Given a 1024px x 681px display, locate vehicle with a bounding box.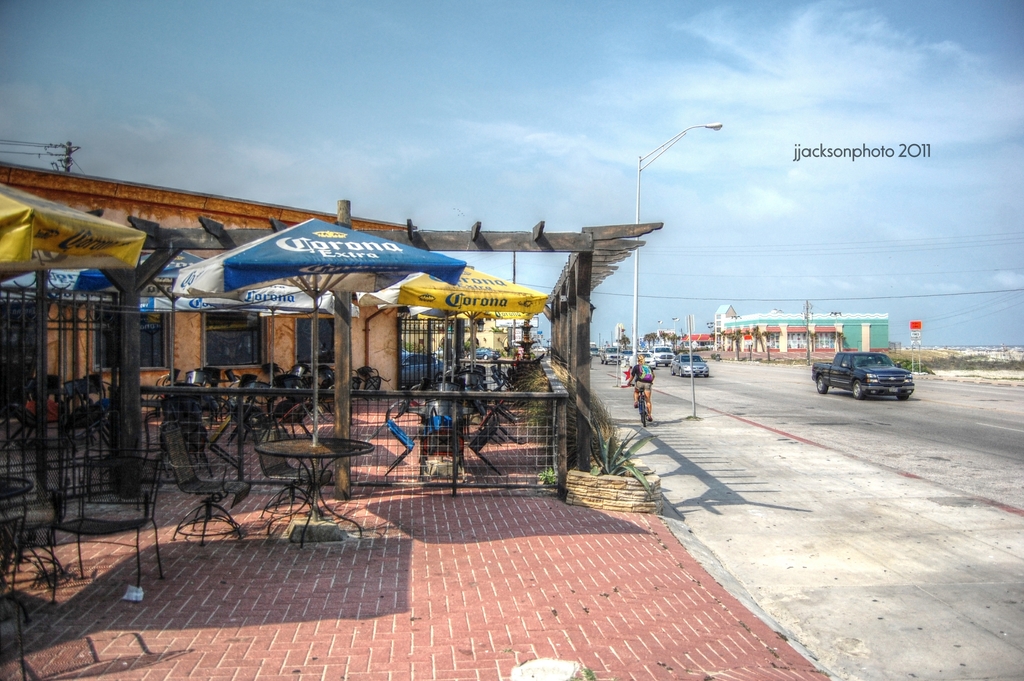
Located: (820,341,920,402).
